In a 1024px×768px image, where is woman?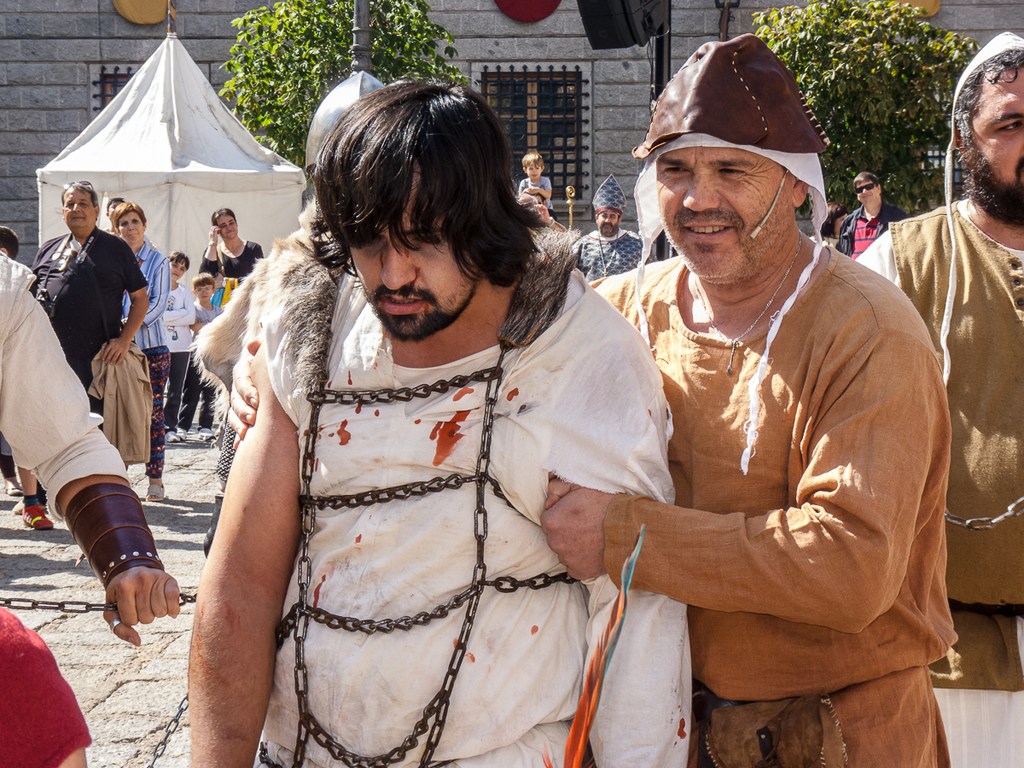
(left=200, top=204, right=267, bottom=276).
